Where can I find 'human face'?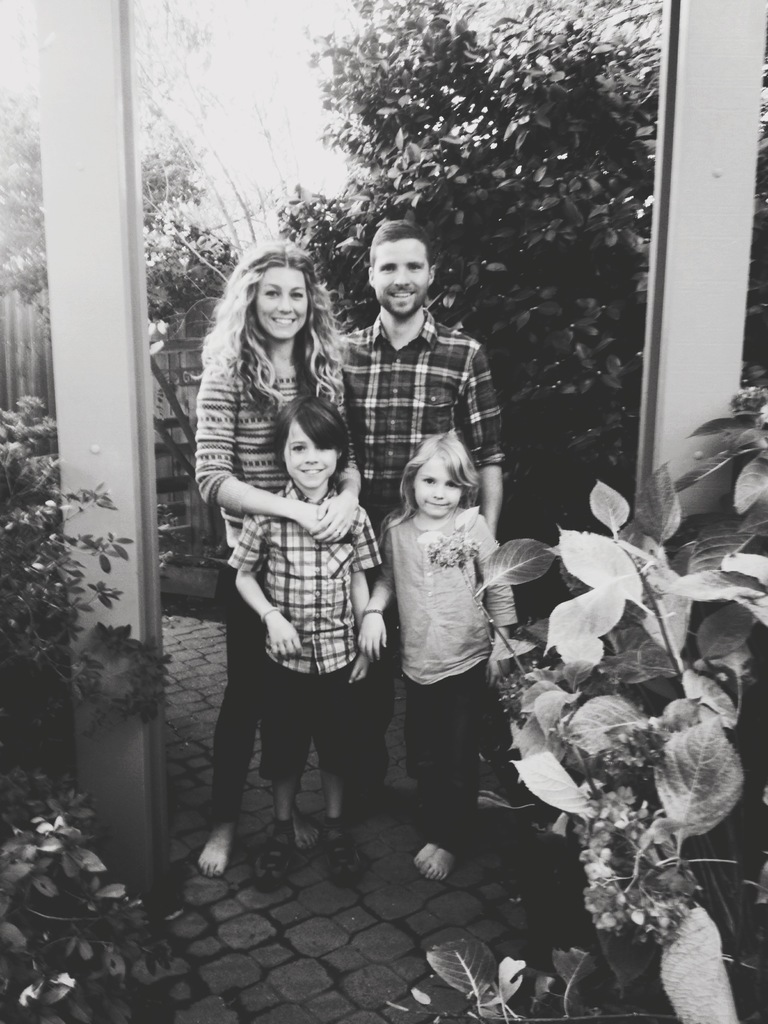
You can find it at locate(282, 417, 337, 493).
